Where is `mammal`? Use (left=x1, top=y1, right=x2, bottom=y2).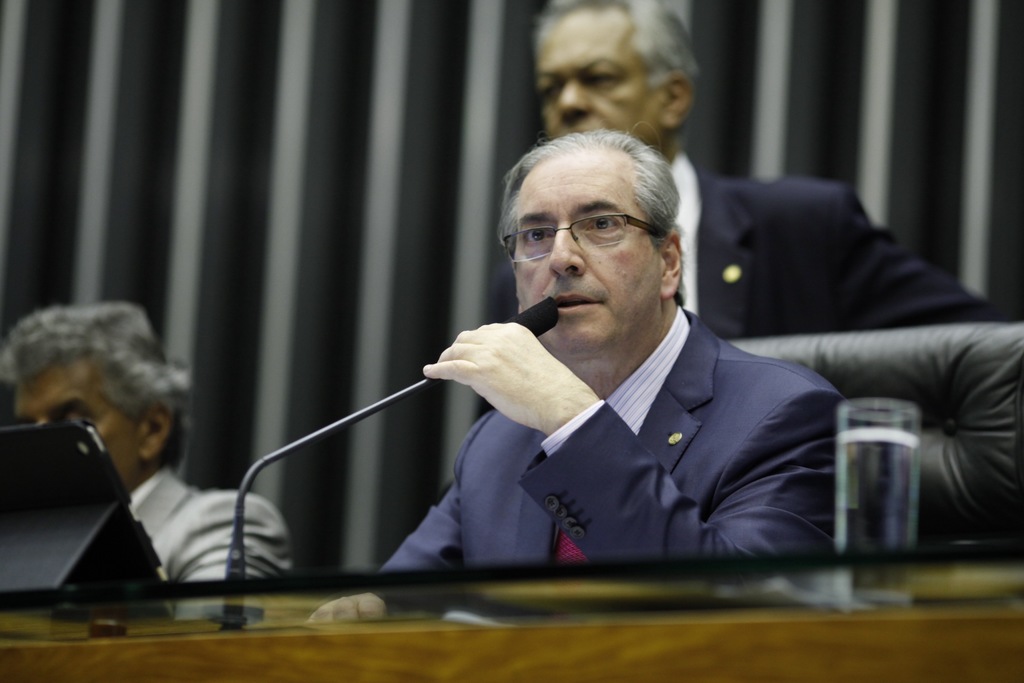
(left=4, top=300, right=294, bottom=614).
